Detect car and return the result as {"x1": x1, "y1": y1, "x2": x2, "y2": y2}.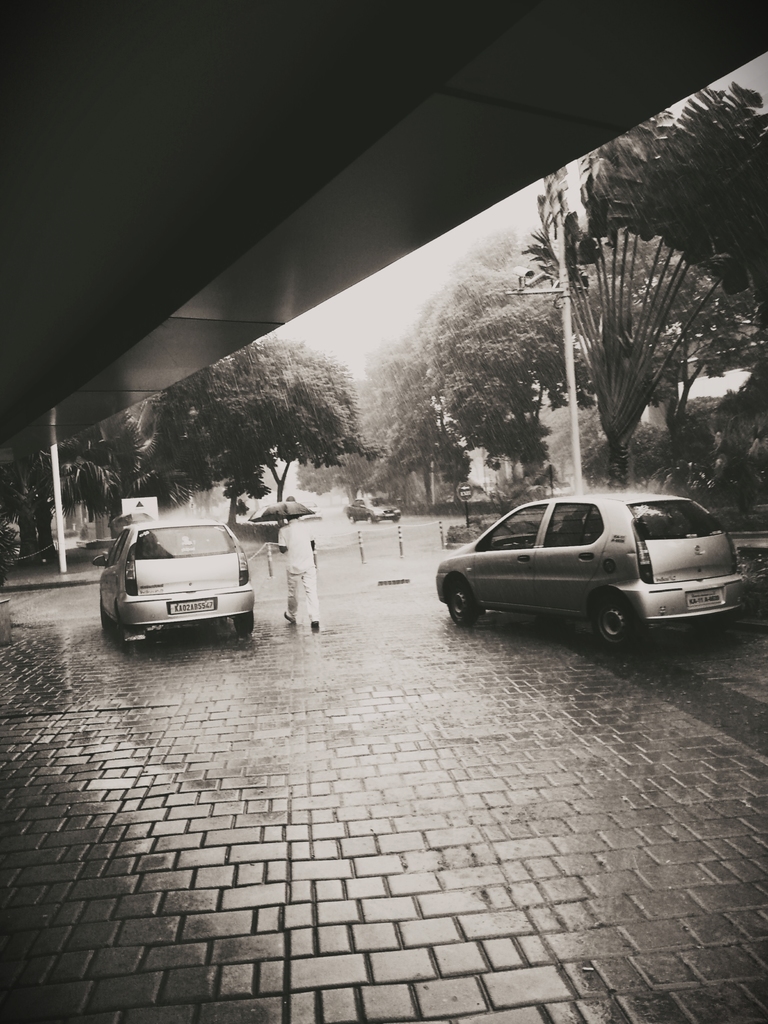
{"x1": 97, "y1": 514, "x2": 250, "y2": 648}.
